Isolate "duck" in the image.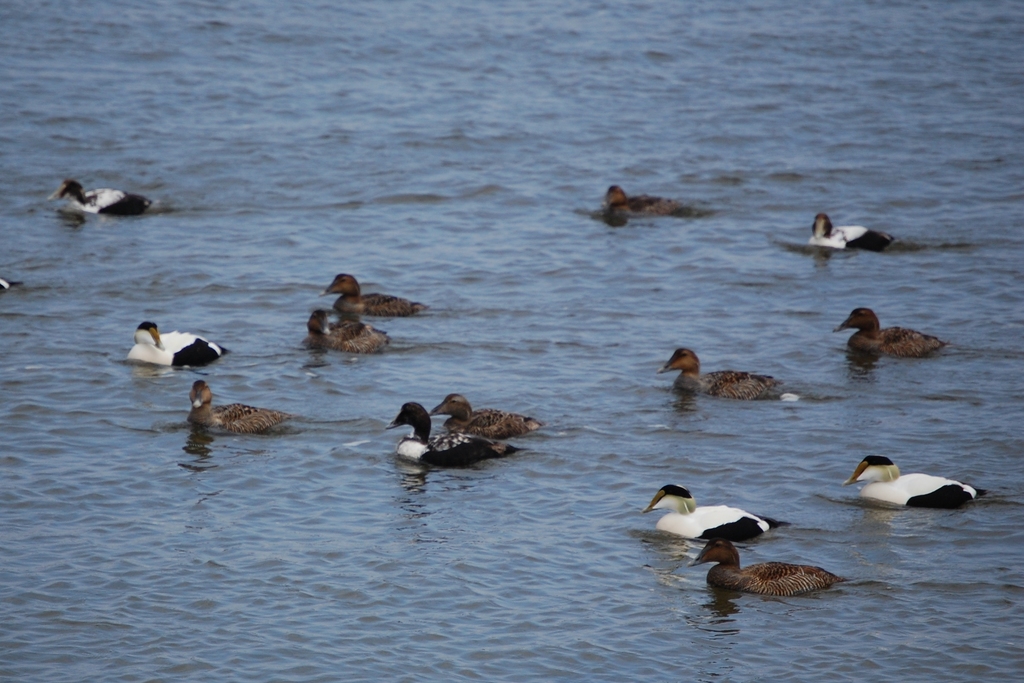
Isolated region: crop(803, 211, 906, 258).
